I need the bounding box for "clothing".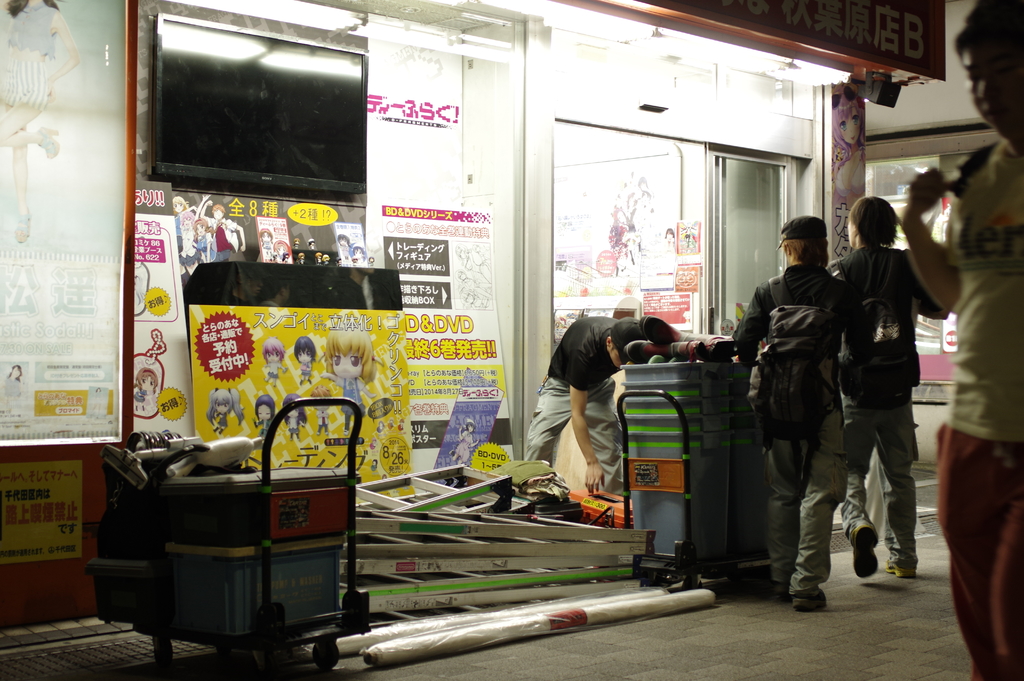
Here it is: pyautogui.locateOnScreen(259, 413, 273, 438).
